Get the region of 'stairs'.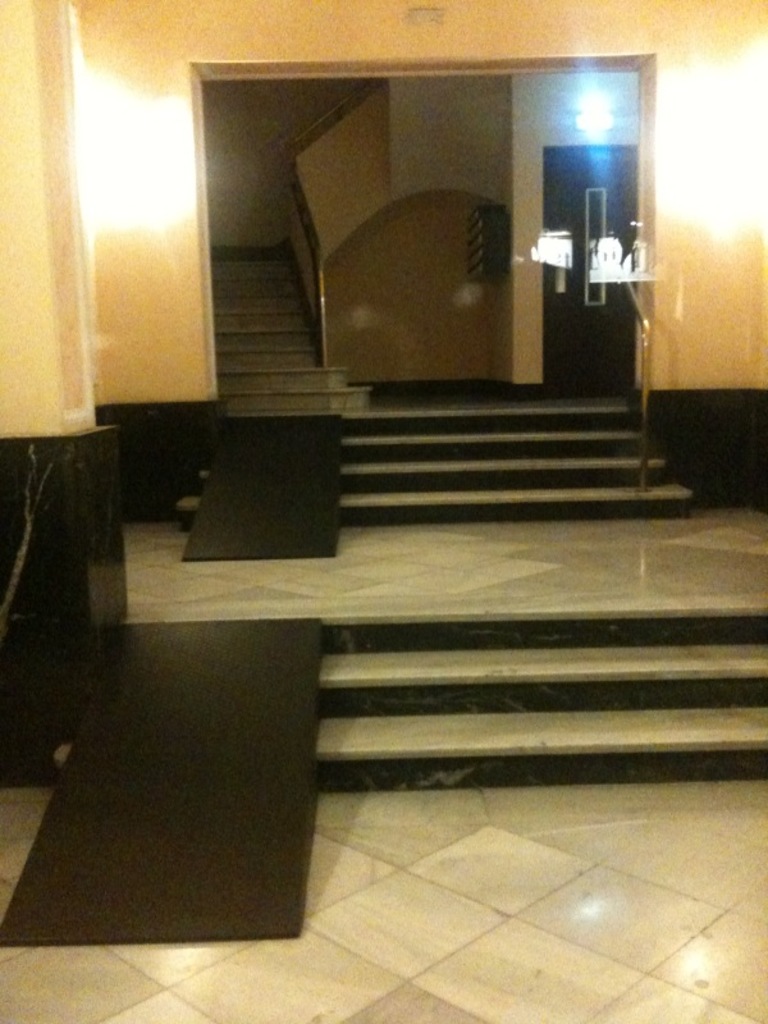
l=177, t=399, r=694, b=531.
